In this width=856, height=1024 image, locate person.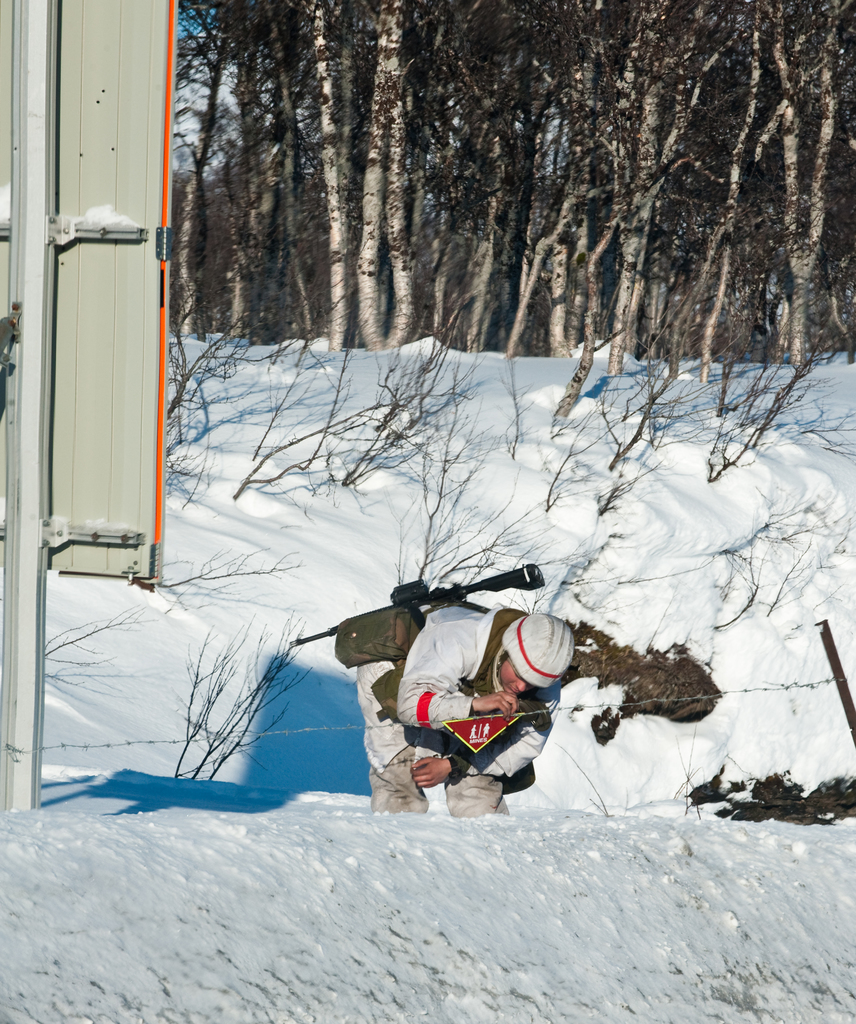
Bounding box: crop(346, 587, 609, 827).
